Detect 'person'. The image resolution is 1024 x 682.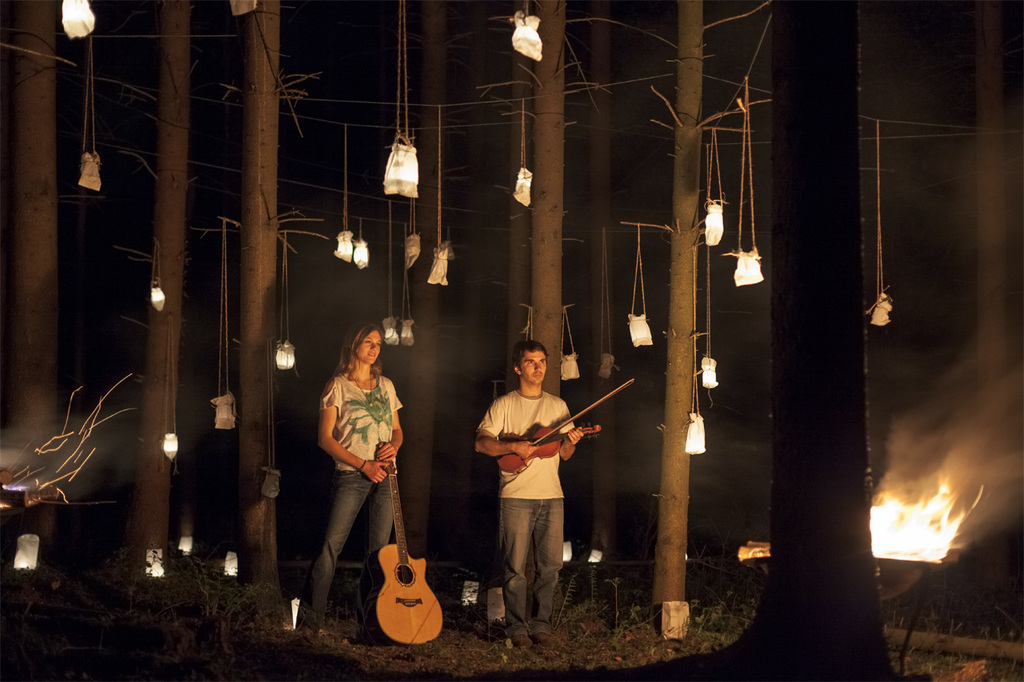
left=294, top=320, right=407, bottom=648.
